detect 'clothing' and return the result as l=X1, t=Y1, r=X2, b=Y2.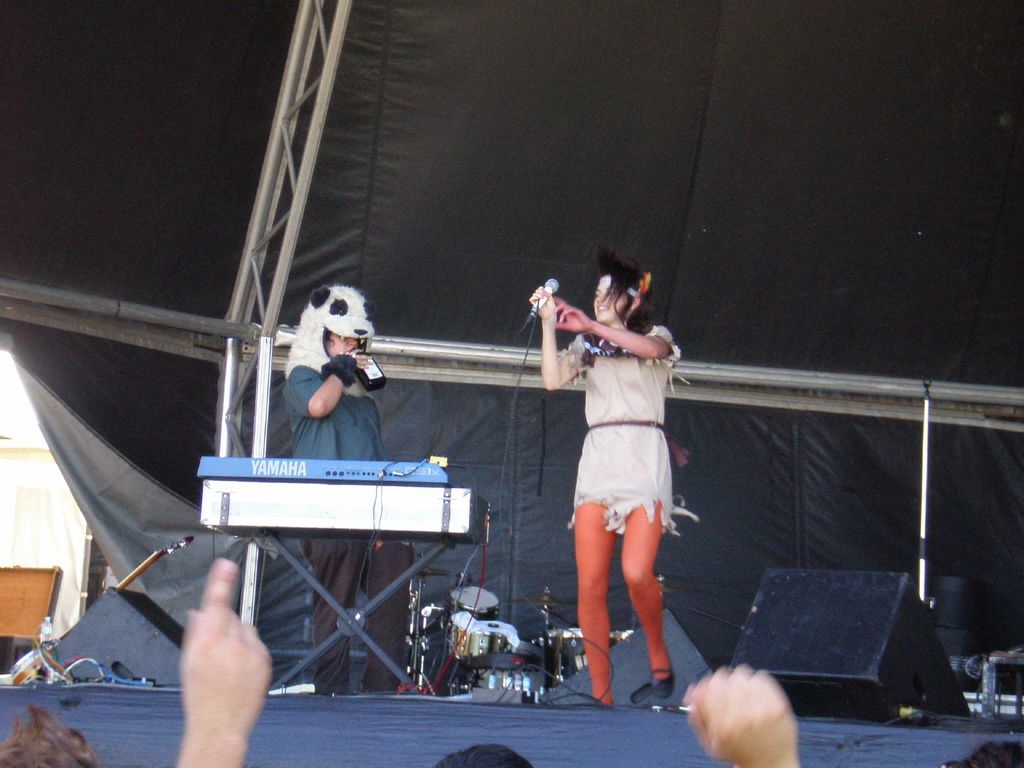
l=278, t=284, r=417, b=688.
